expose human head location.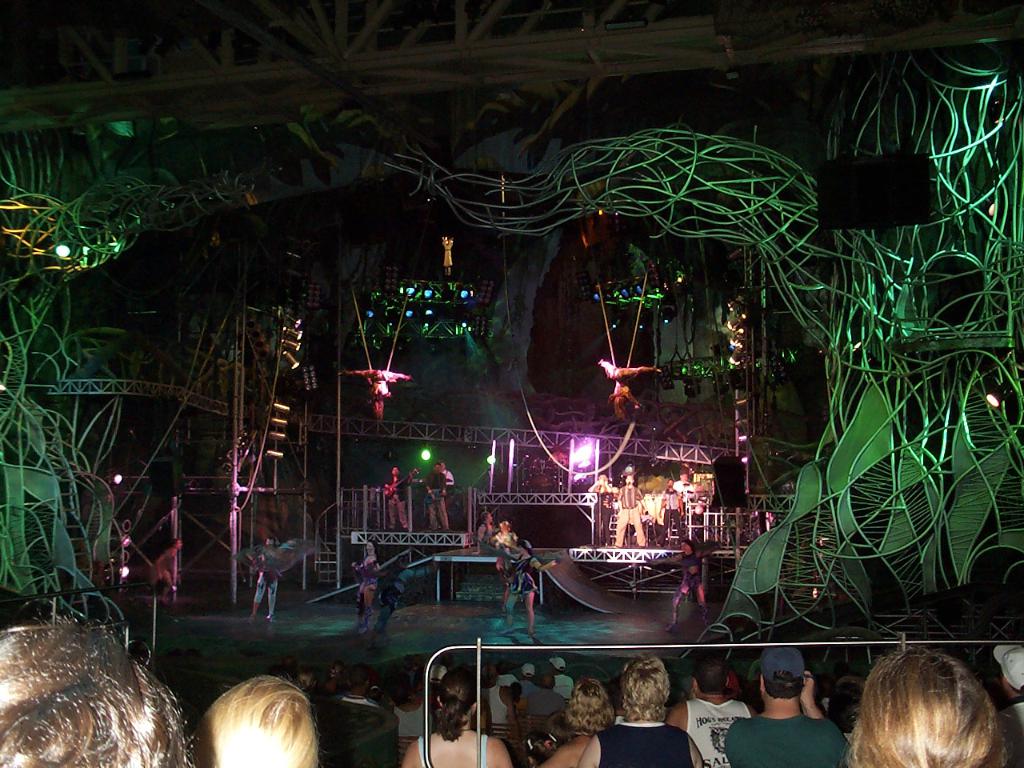
Exposed at x1=439, y1=461, x2=445, y2=470.
